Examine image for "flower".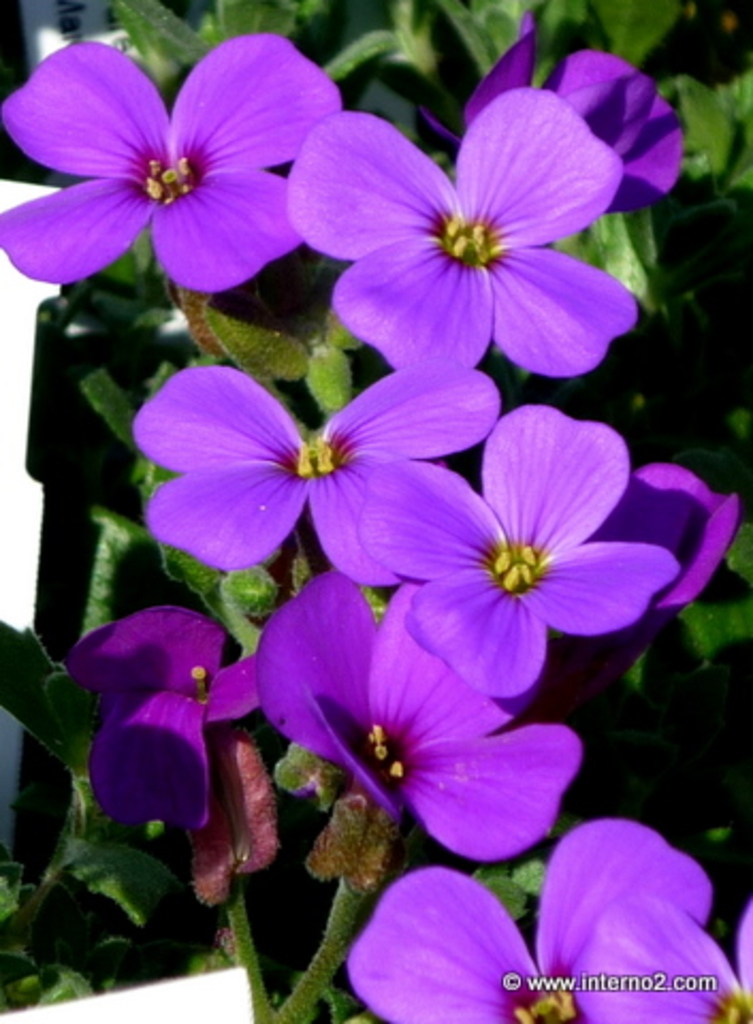
Examination result: pyautogui.locateOnScreen(572, 896, 751, 1022).
